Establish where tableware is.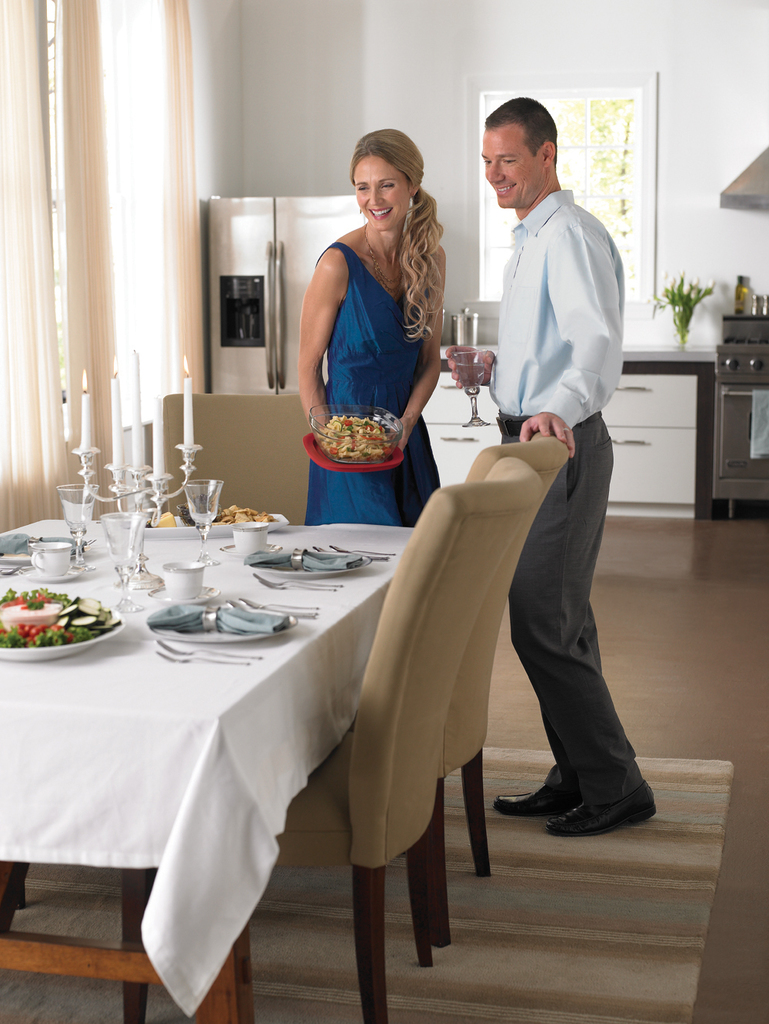
Established at select_region(179, 477, 224, 549).
